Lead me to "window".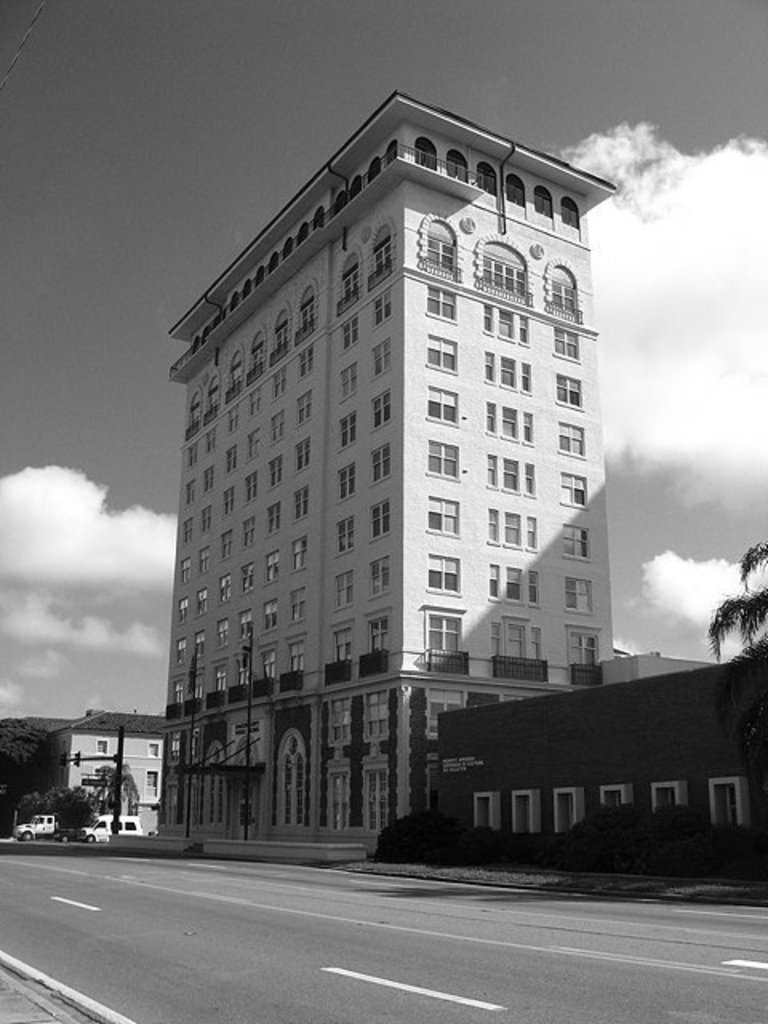
Lead to 222/442/235/472.
